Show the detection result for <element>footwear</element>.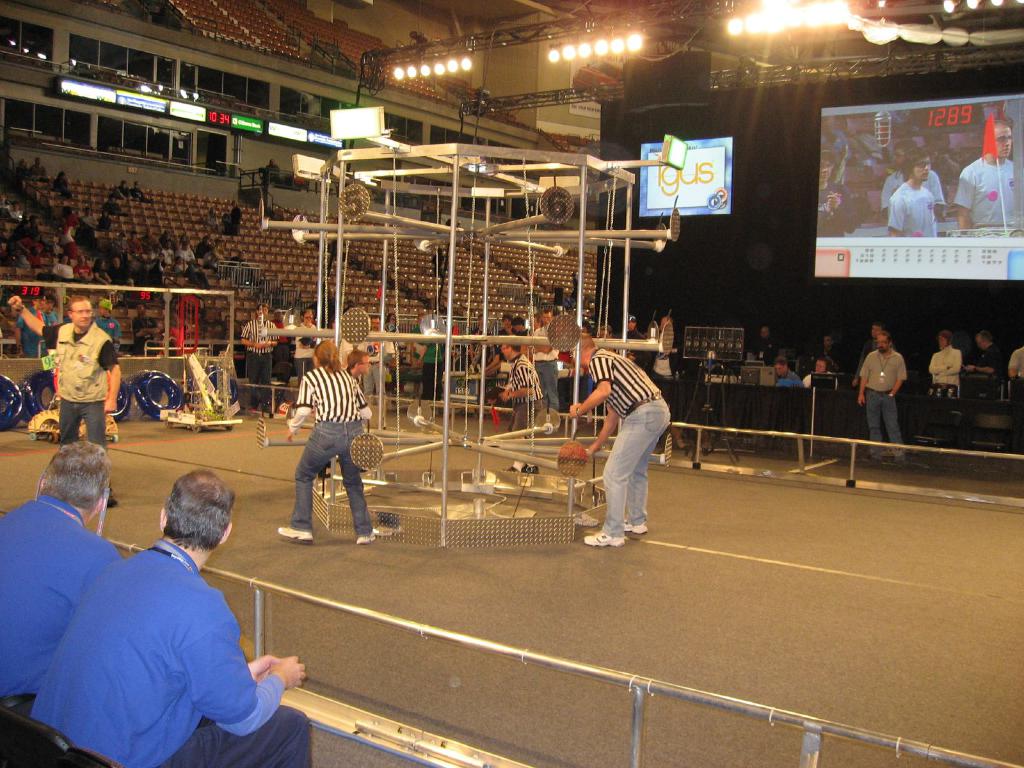
<region>525, 462, 540, 479</region>.
